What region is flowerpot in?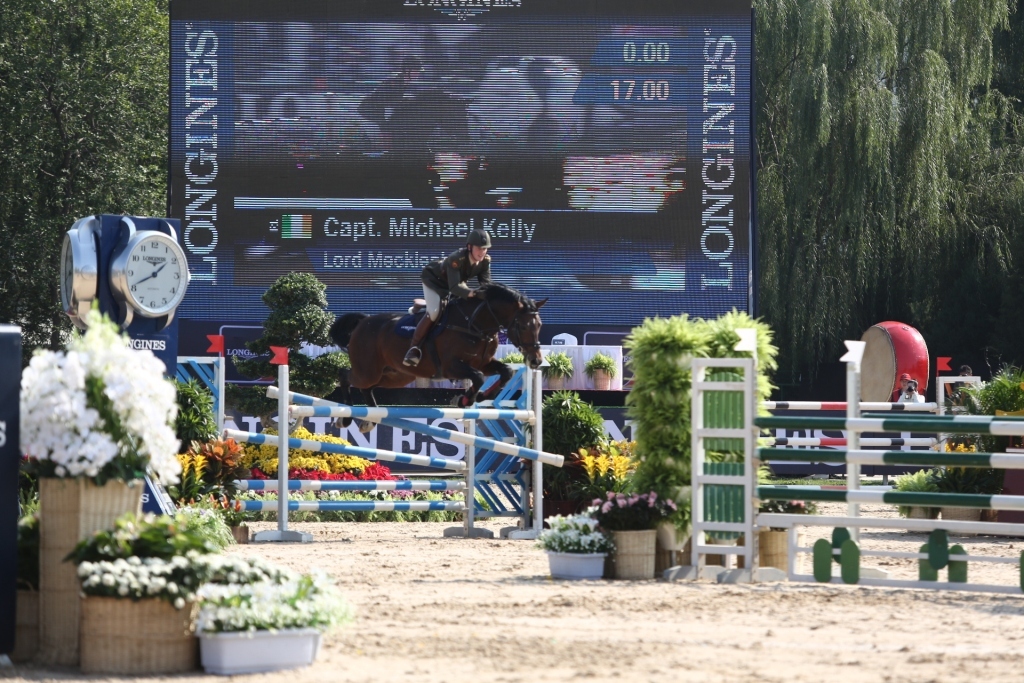
x1=938, y1=506, x2=981, y2=534.
